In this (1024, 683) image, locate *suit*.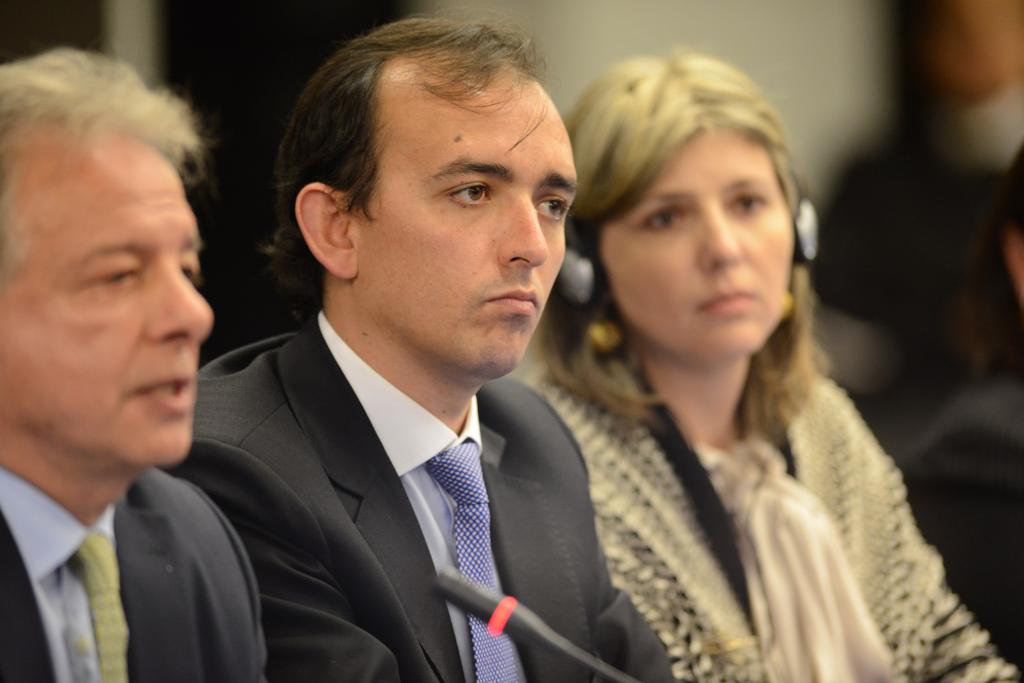
Bounding box: pyautogui.locateOnScreen(0, 467, 271, 682).
